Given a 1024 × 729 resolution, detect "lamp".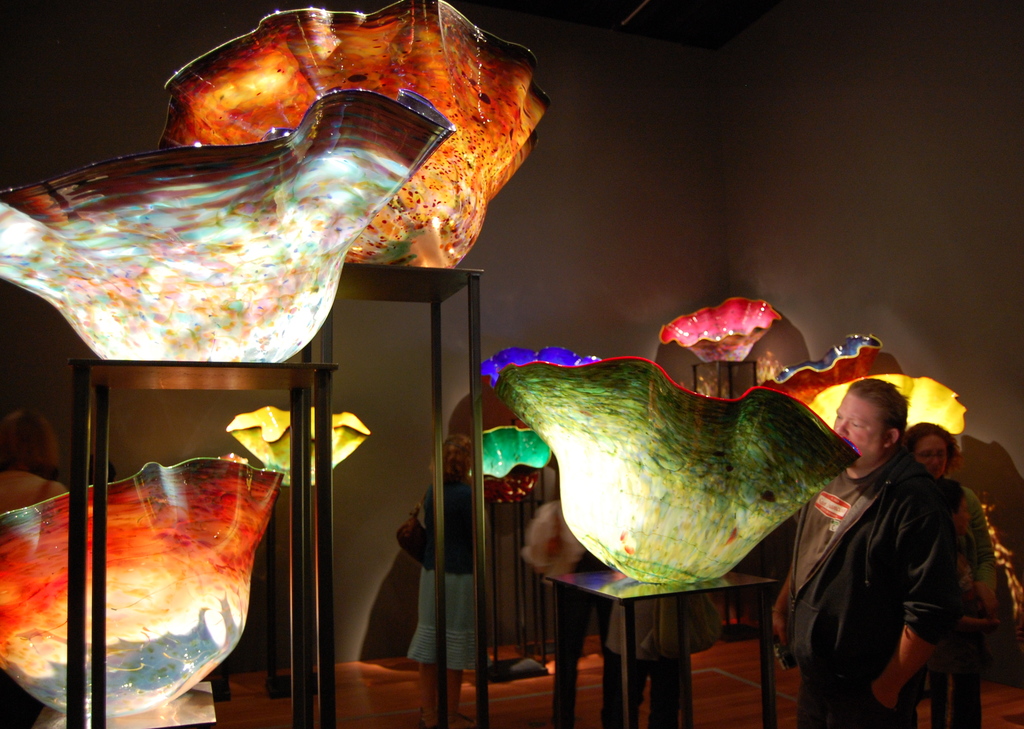
[x1=0, y1=462, x2=280, y2=728].
